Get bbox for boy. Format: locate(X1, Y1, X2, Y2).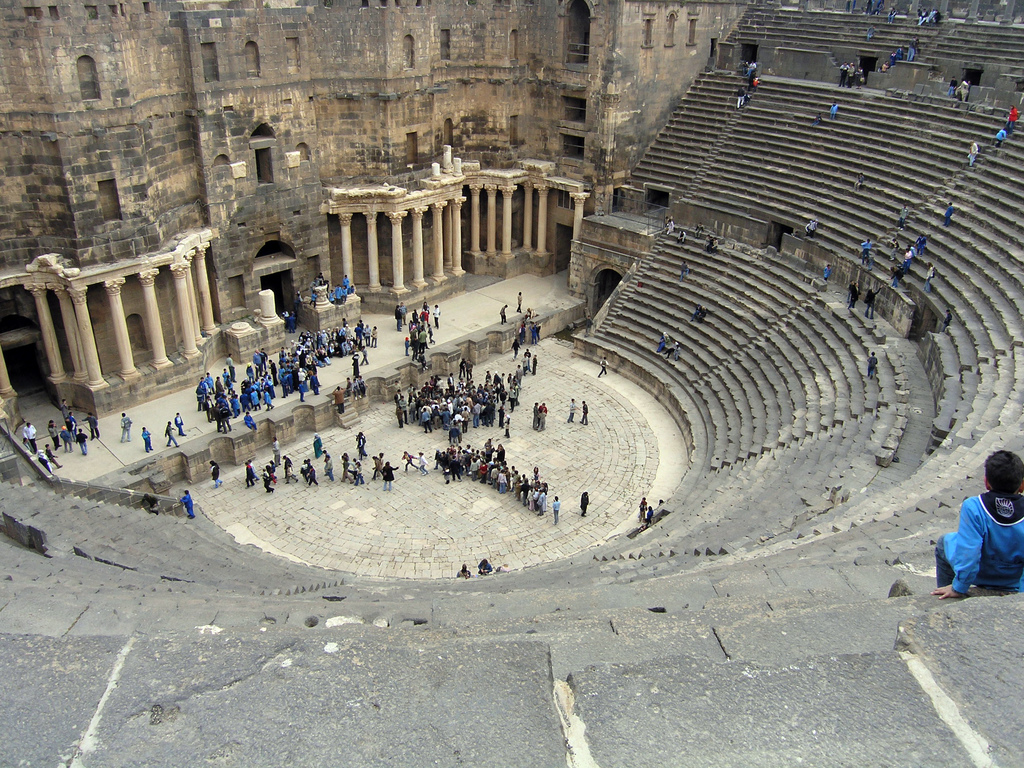
locate(519, 353, 527, 375).
